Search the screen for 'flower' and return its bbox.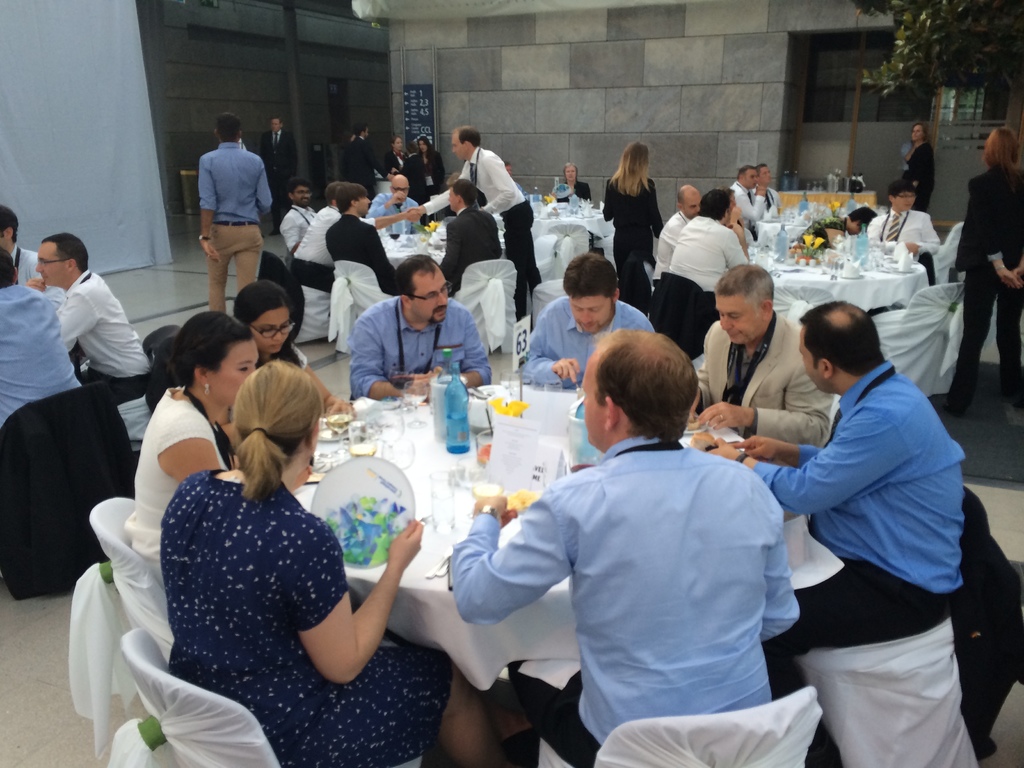
Found: 541:193:556:206.
